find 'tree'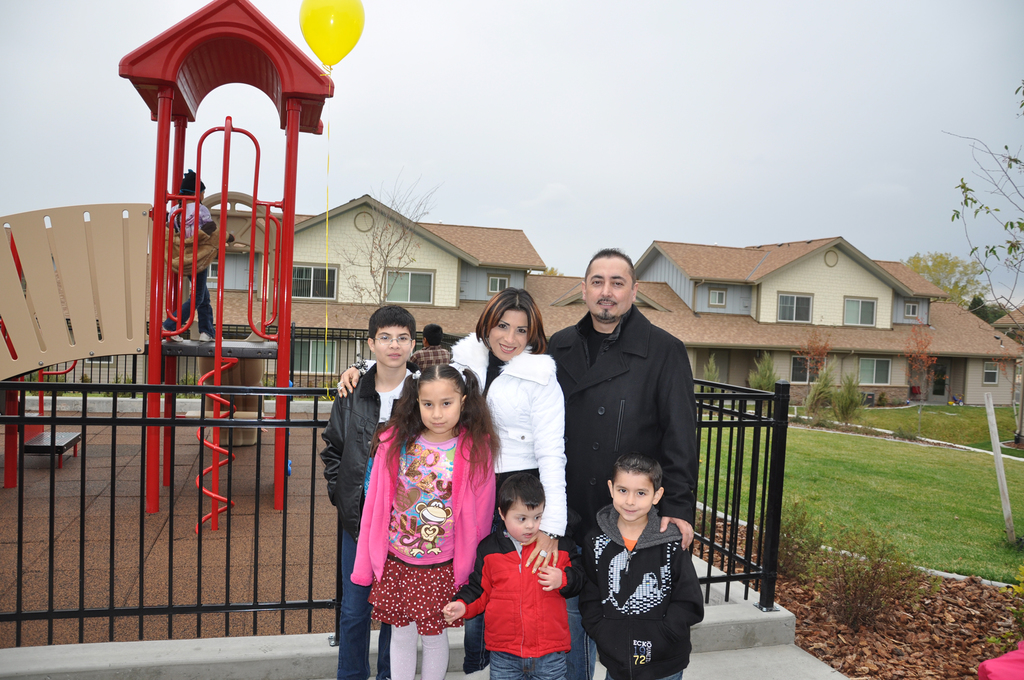
Rect(908, 257, 982, 306)
